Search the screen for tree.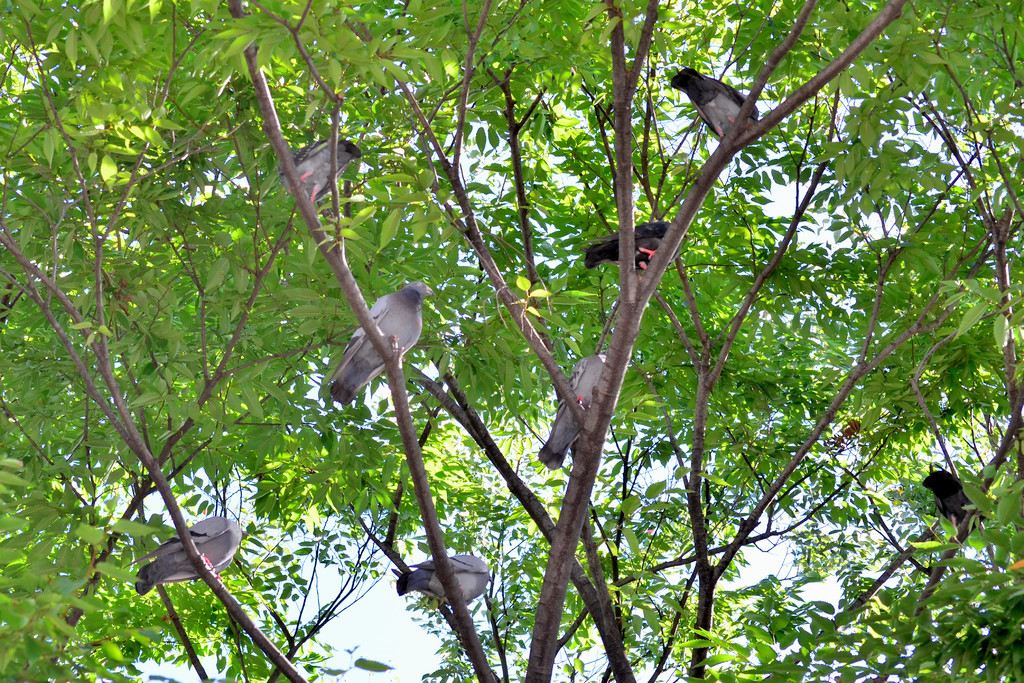
Found at {"x1": 0, "y1": 0, "x2": 1023, "y2": 682}.
